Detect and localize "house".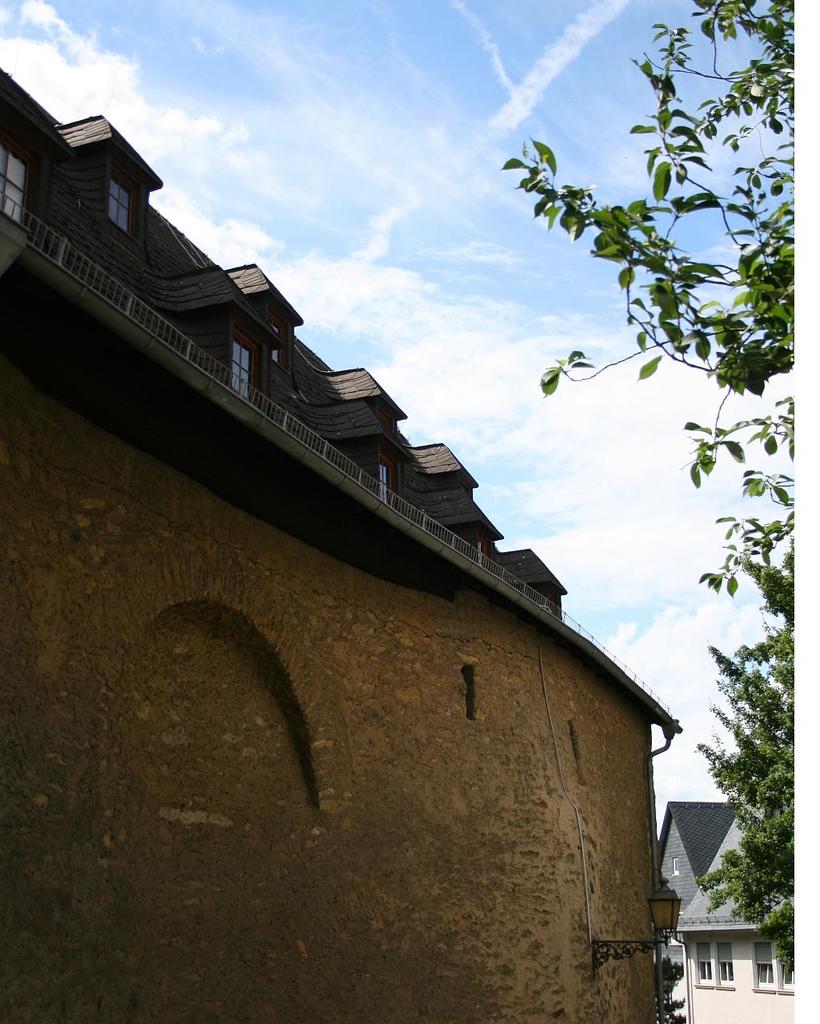
Localized at x1=659, y1=793, x2=809, y2=1023.
